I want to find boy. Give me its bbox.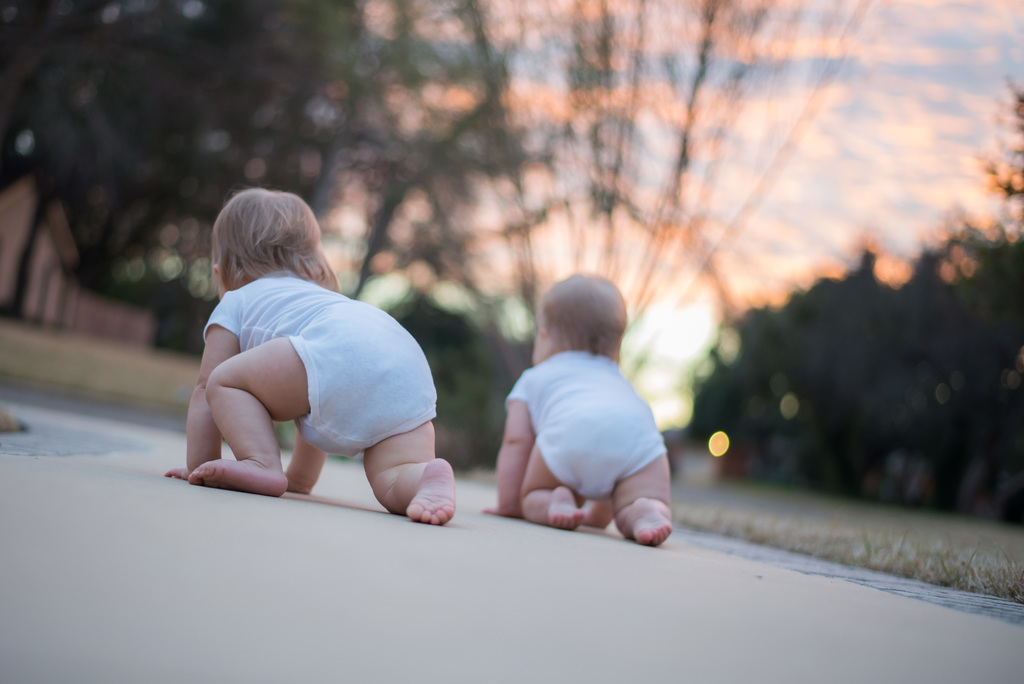
x1=480 y1=269 x2=669 y2=552.
